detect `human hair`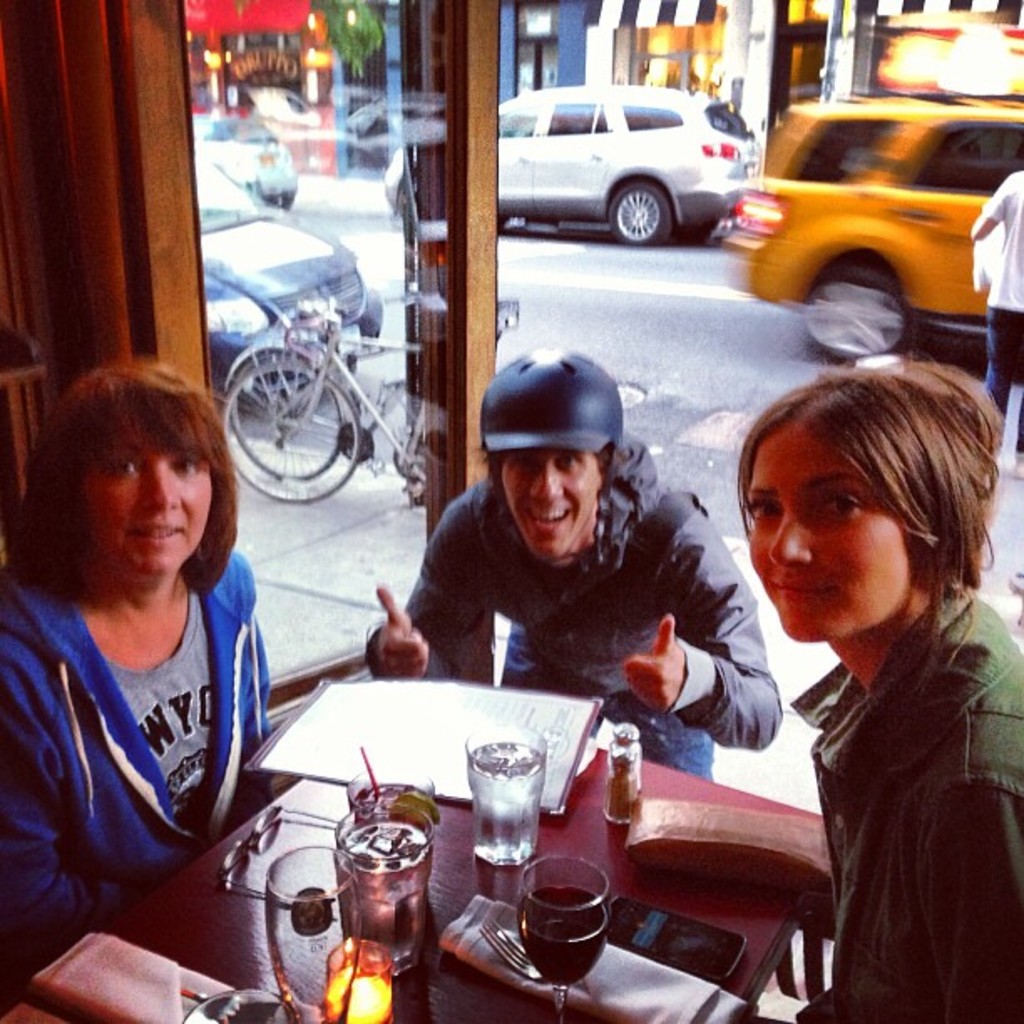
<bbox>28, 363, 234, 617</bbox>
